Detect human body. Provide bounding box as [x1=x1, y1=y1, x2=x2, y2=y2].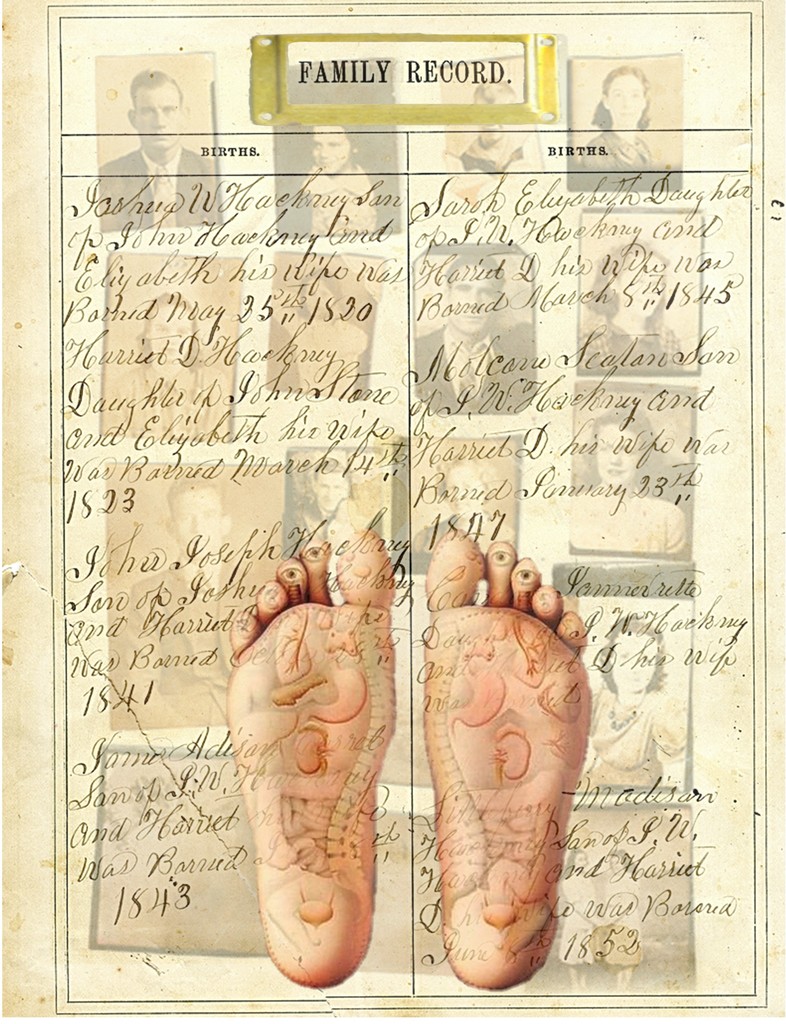
[x1=294, y1=129, x2=382, y2=243].
